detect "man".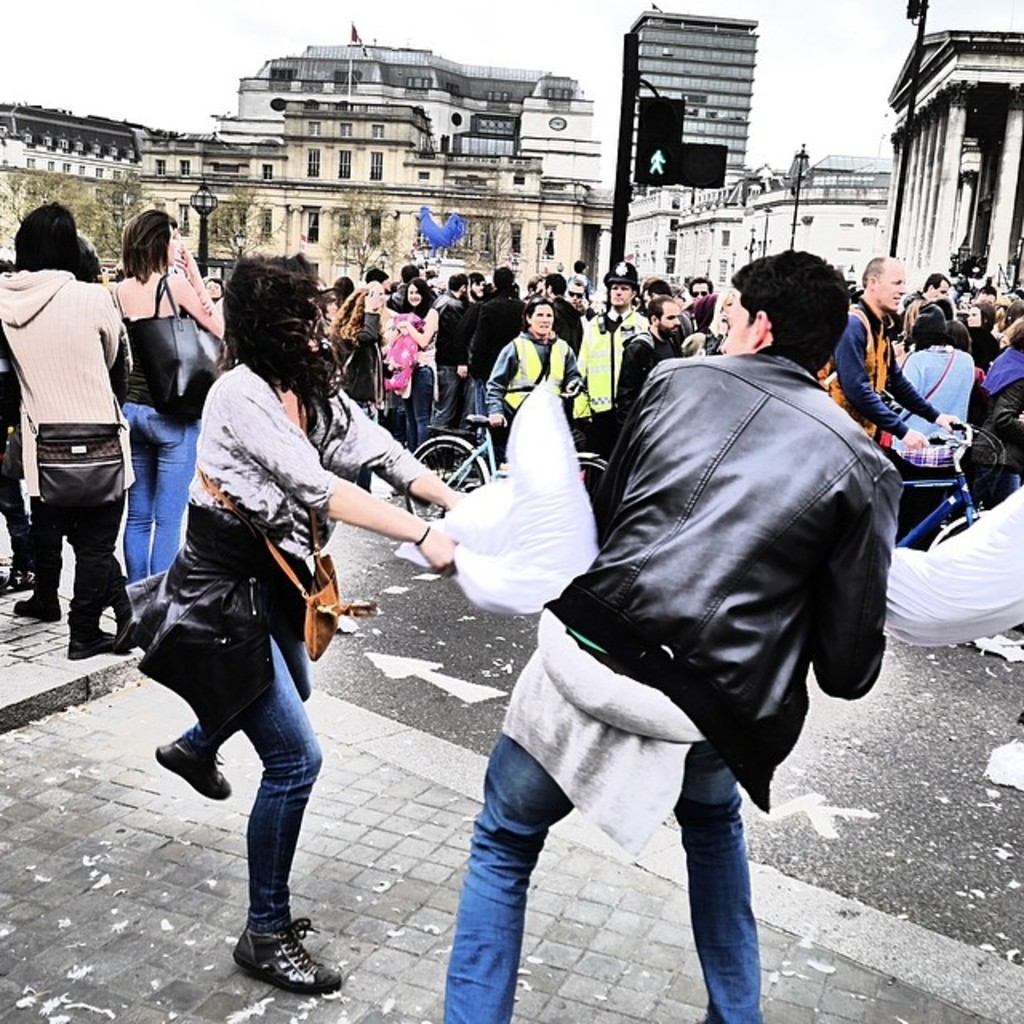
Detected at {"left": 450, "top": 256, "right": 526, "bottom": 443}.
